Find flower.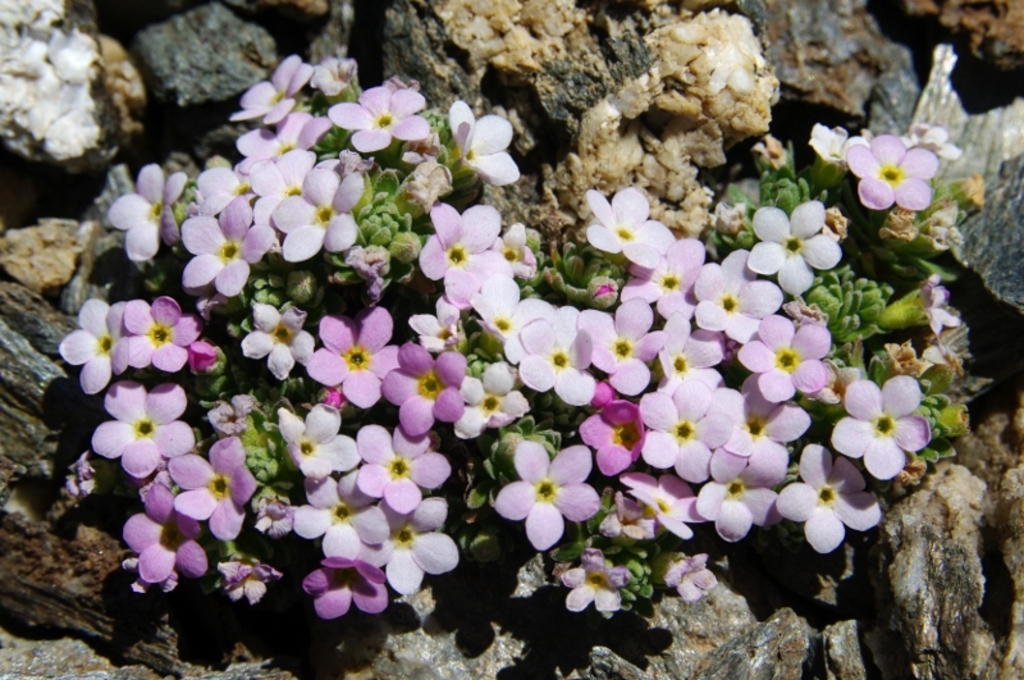
658/310/732/400.
